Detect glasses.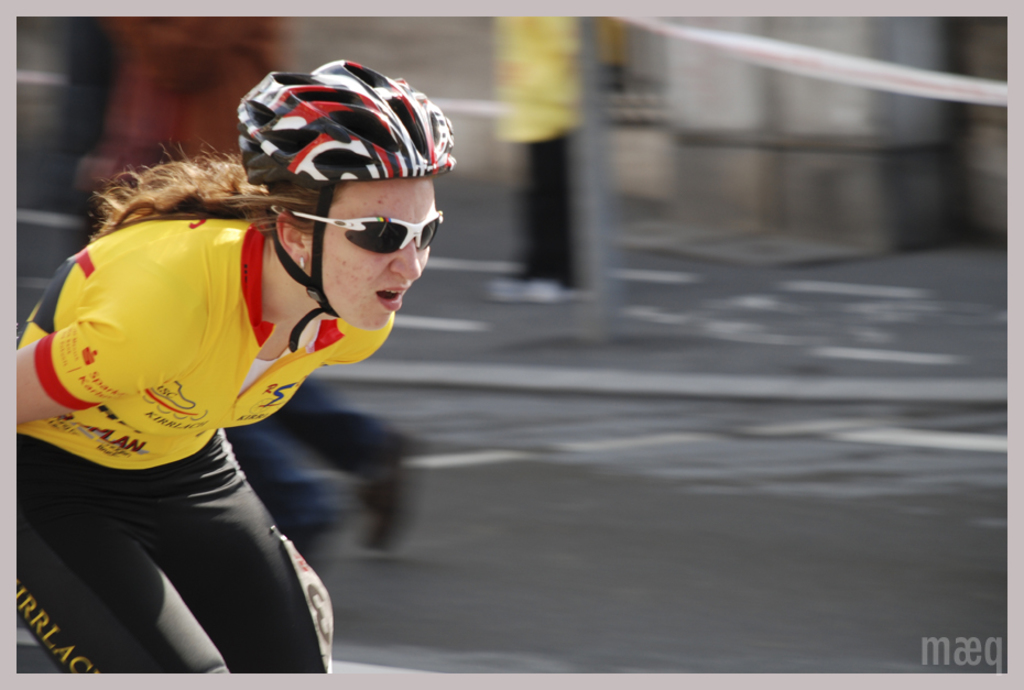
Detected at (left=299, top=210, right=428, bottom=265).
